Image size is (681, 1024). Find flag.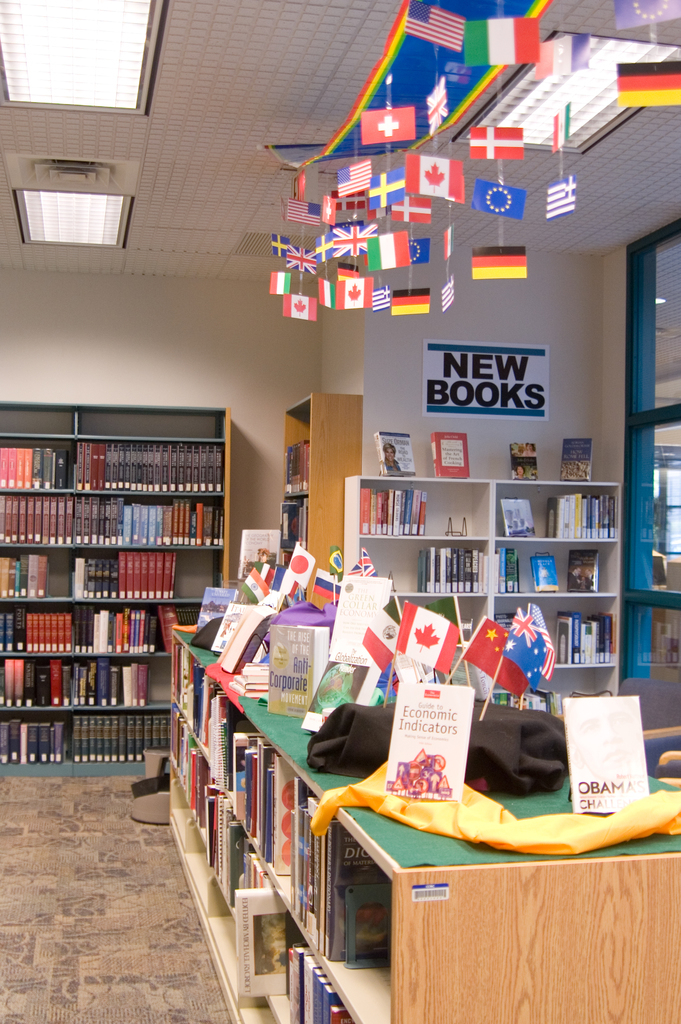
select_region(339, 271, 372, 305).
